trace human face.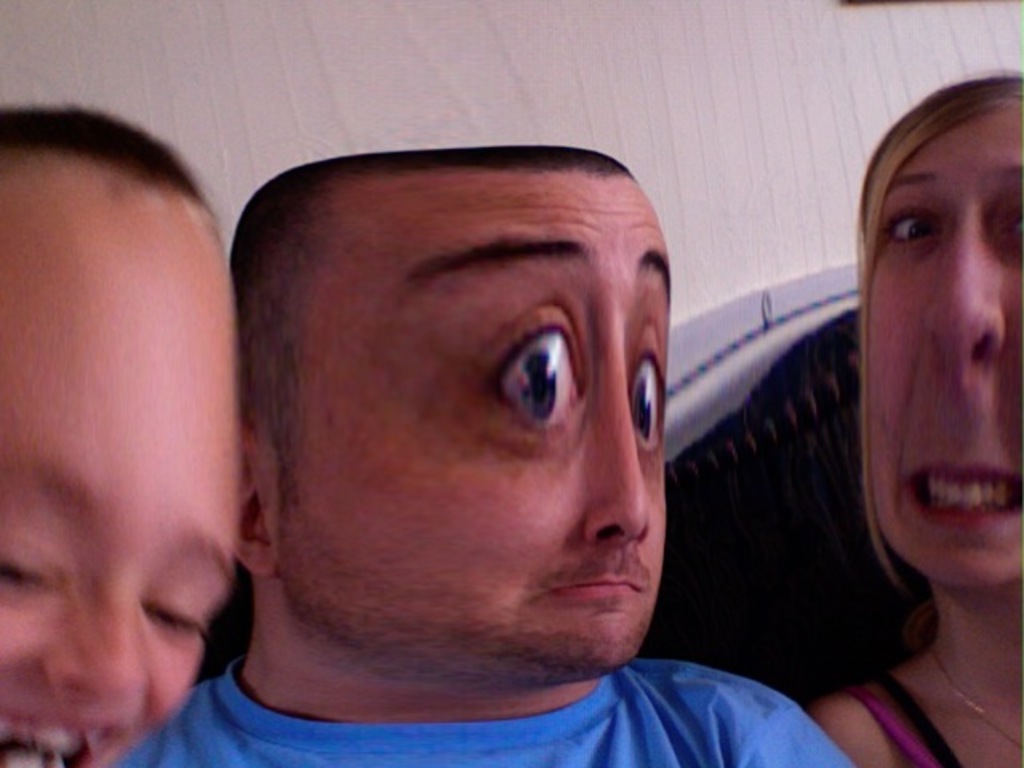
Traced to select_region(0, 170, 240, 766).
